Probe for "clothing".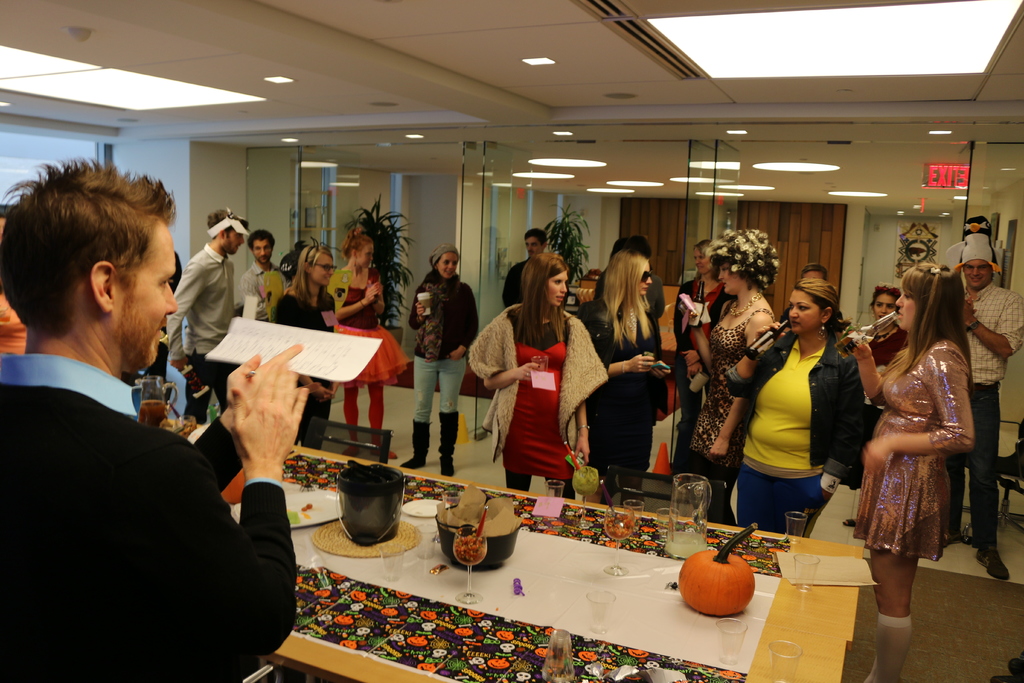
Probe result: 961 284 1023 543.
